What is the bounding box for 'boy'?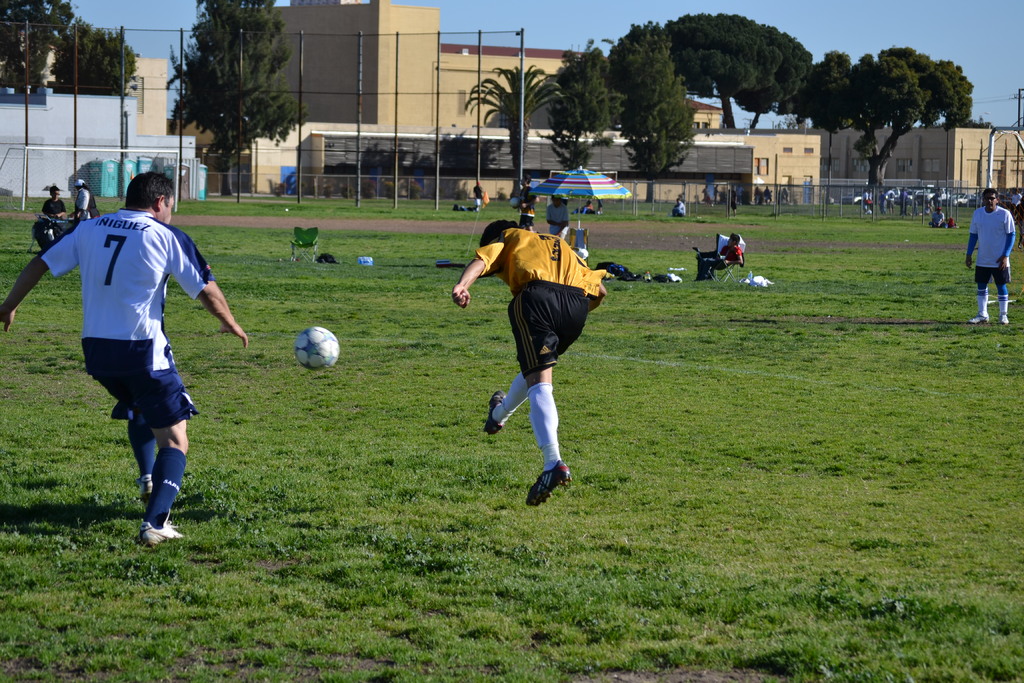
34/184/67/250.
